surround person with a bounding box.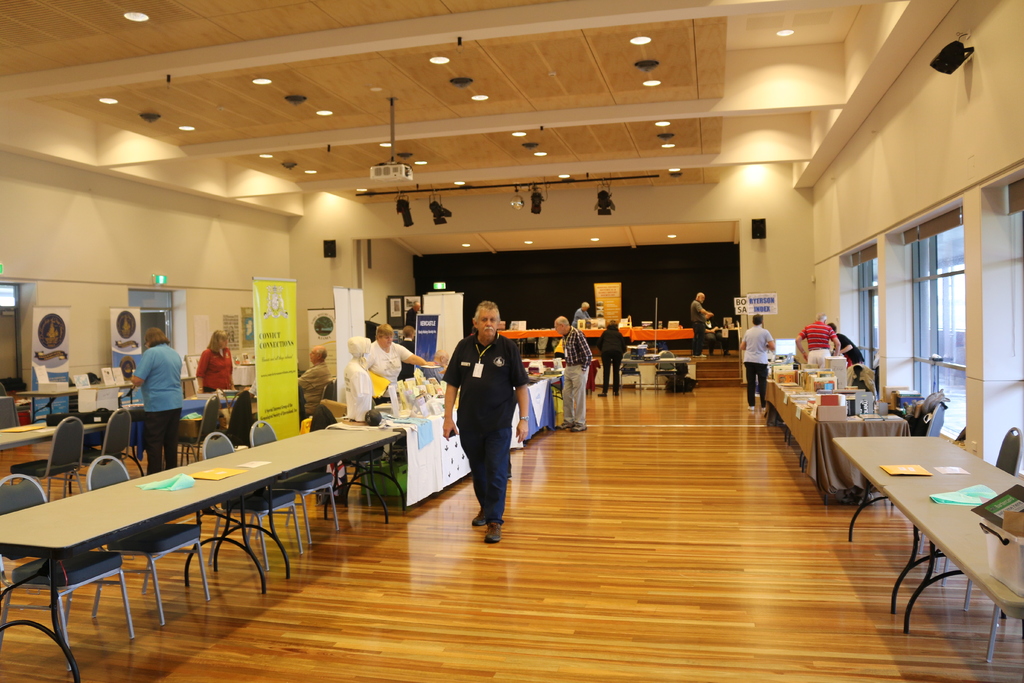
detection(405, 300, 421, 325).
